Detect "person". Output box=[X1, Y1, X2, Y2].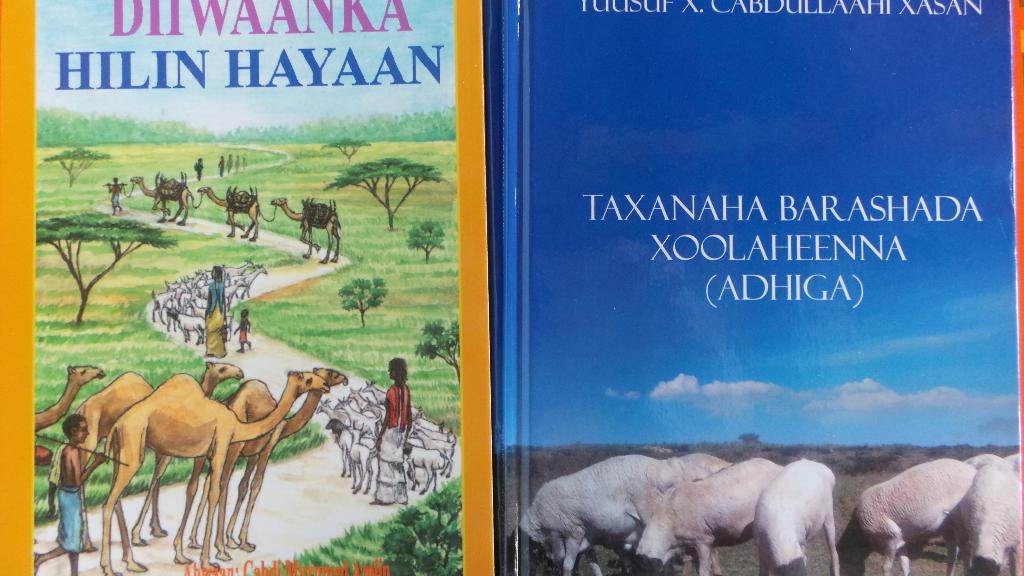
box=[374, 355, 414, 507].
